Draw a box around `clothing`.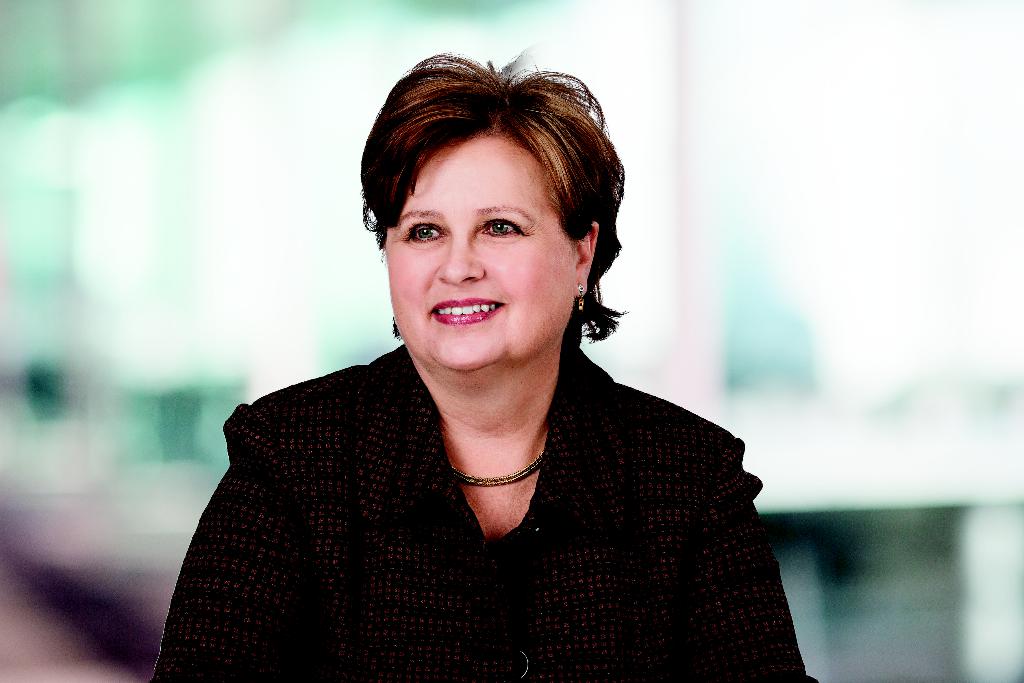
left=157, top=304, right=807, bottom=679.
